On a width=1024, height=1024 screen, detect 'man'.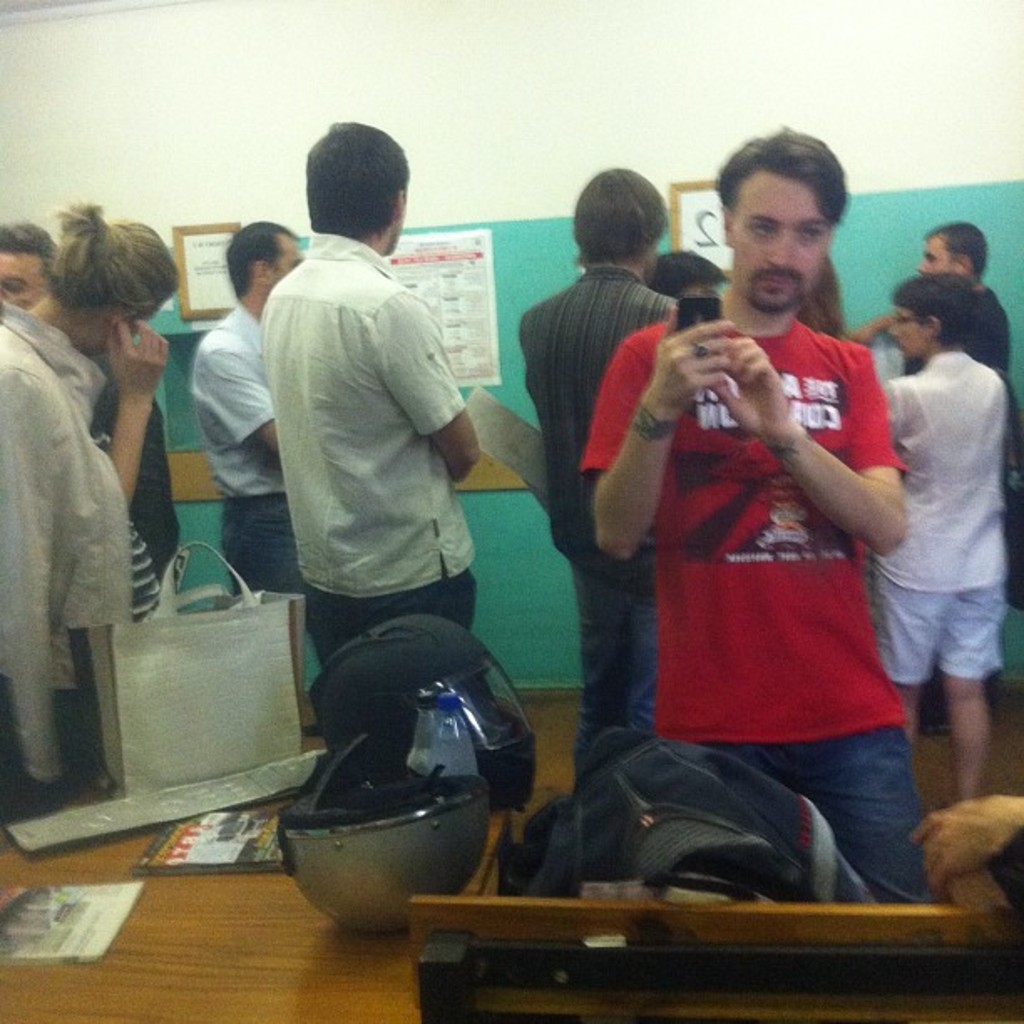
region(18, 207, 179, 616).
